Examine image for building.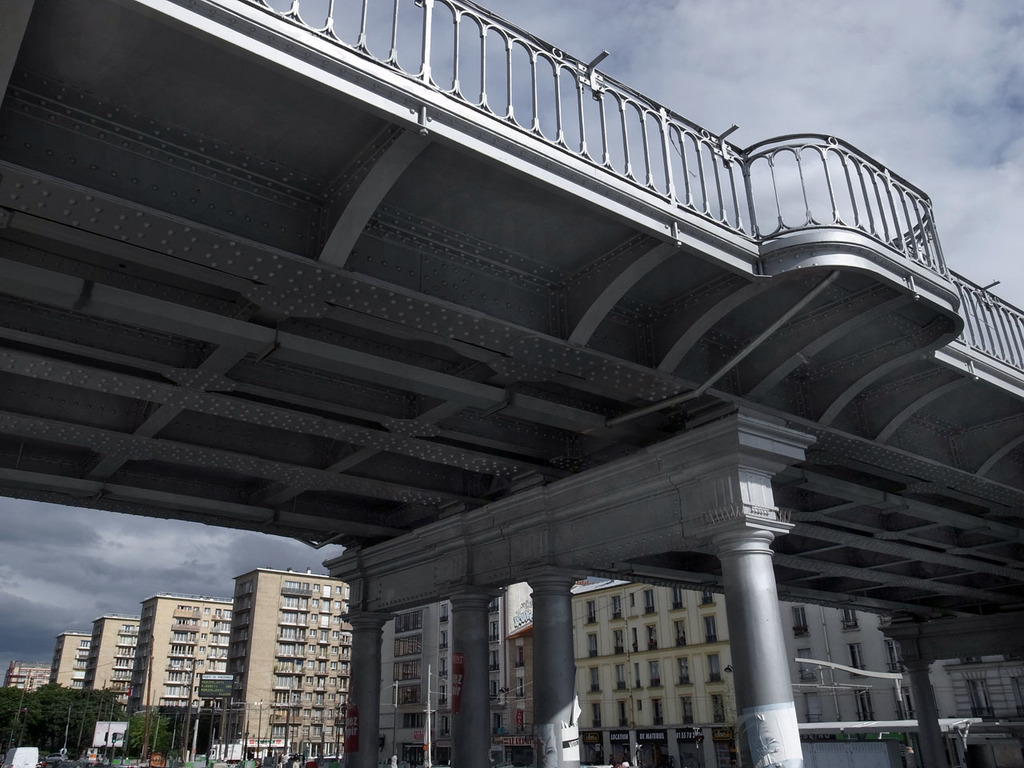
Examination result: box(128, 592, 238, 714).
